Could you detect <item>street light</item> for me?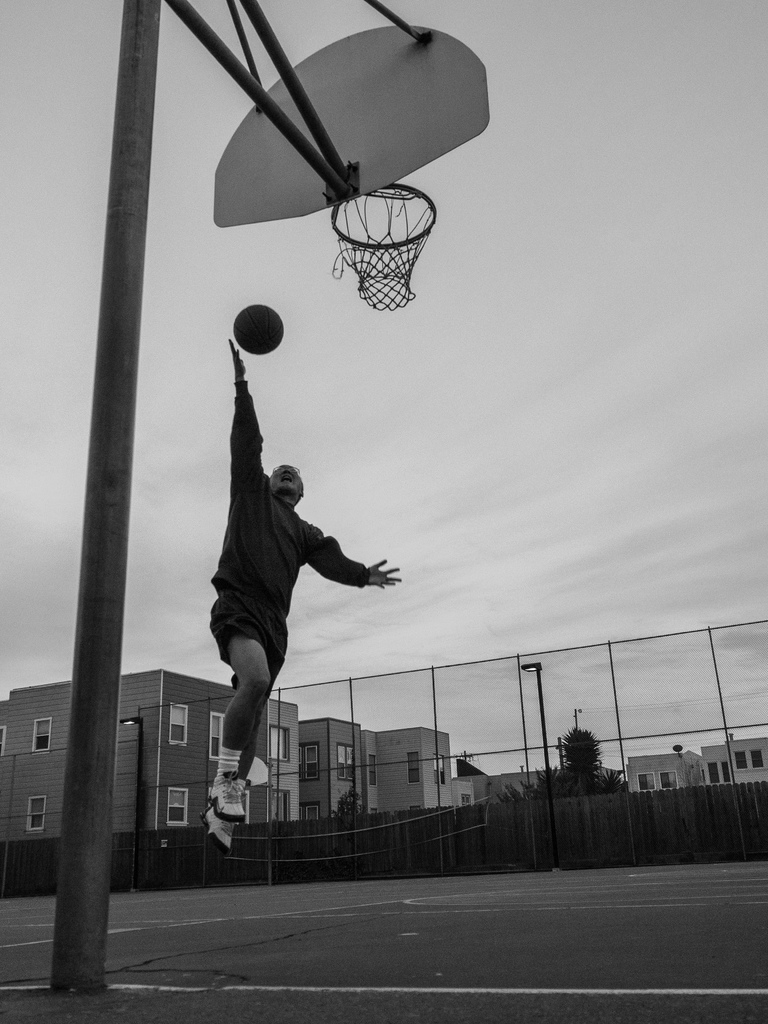
Detection result: {"left": 517, "top": 652, "right": 547, "bottom": 780}.
